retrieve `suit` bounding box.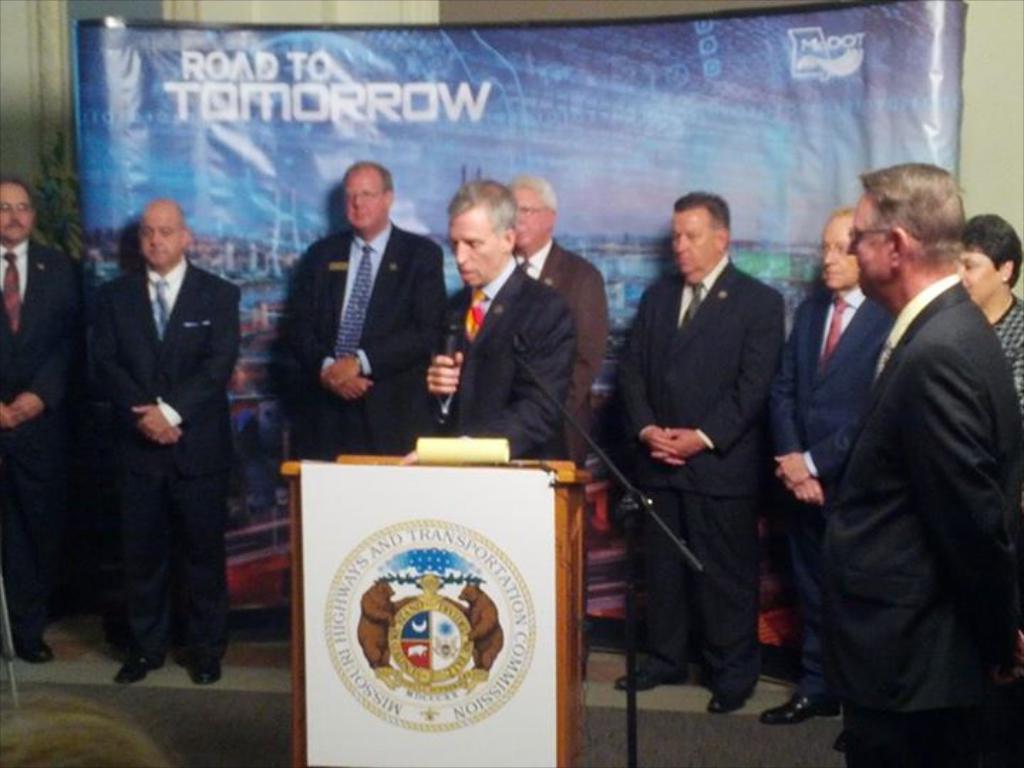
Bounding box: [x1=92, y1=256, x2=242, y2=664].
